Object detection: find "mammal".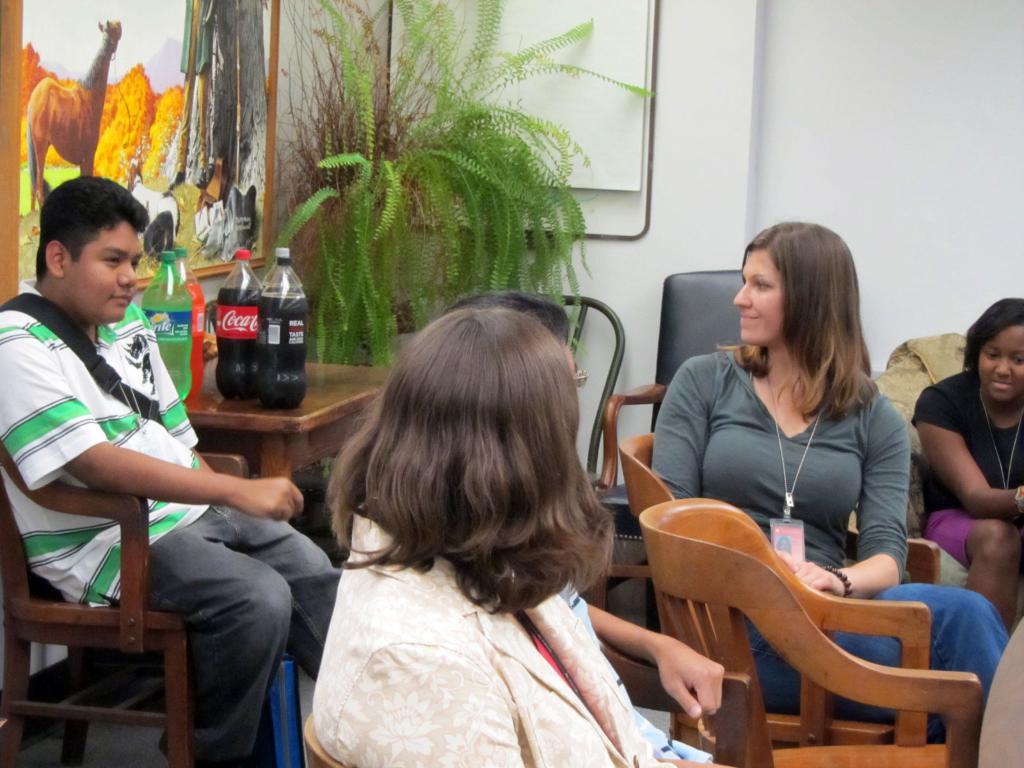
x1=15 y1=206 x2=285 y2=724.
